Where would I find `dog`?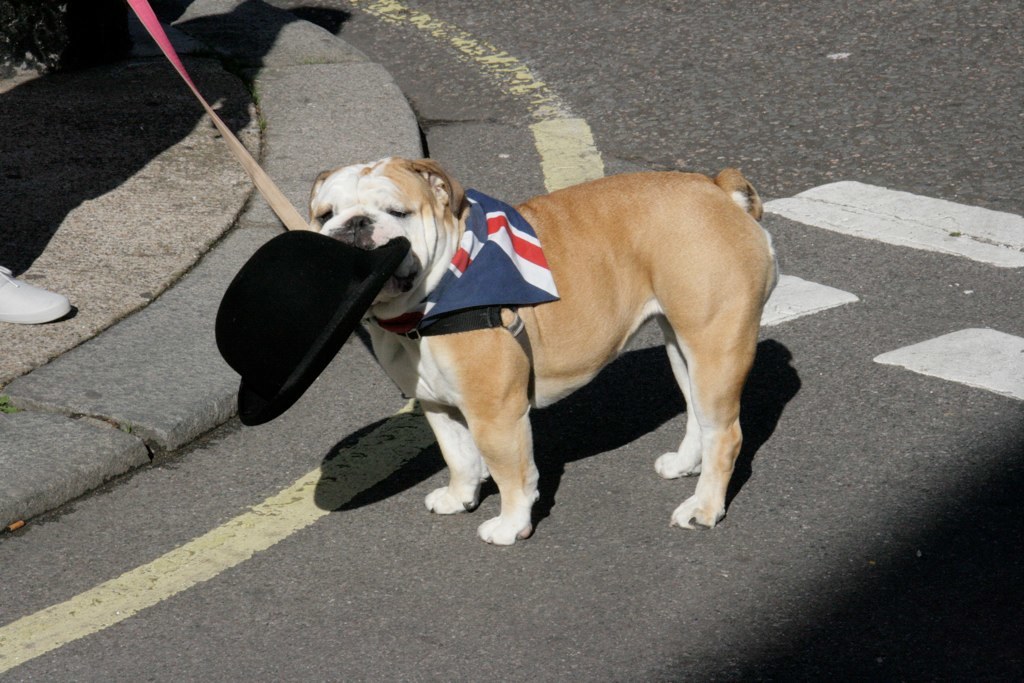
At <bbox>307, 155, 783, 547</bbox>.
